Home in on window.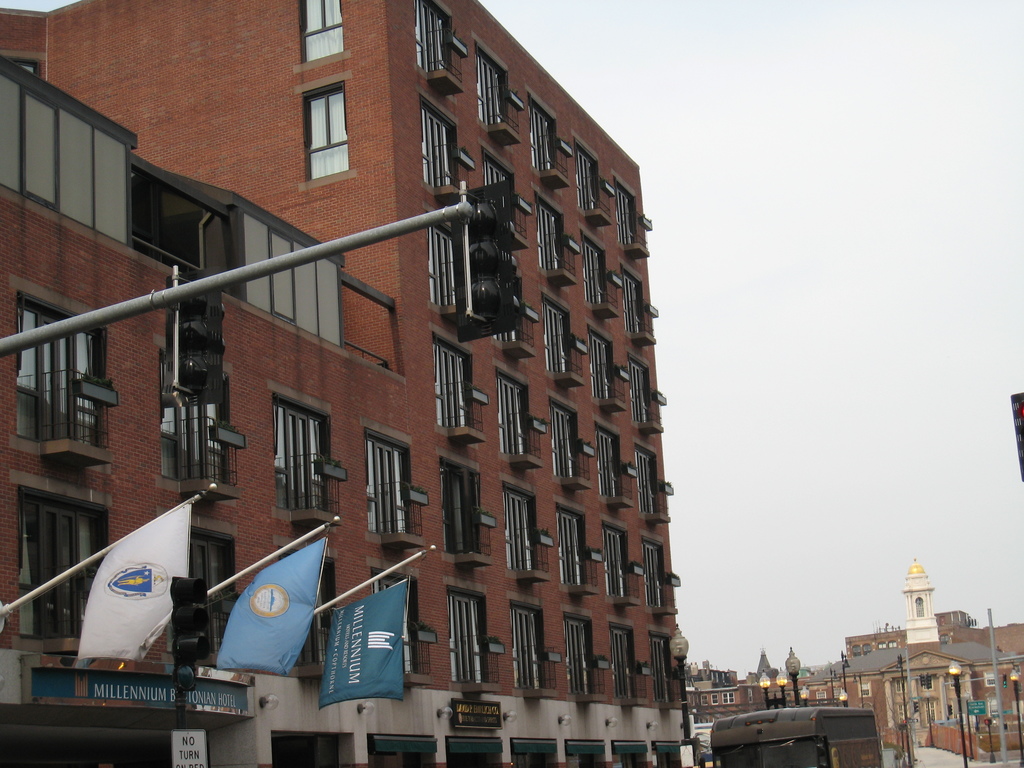
Homed in at x1=546, y1=294, x2=583, y2=393.
